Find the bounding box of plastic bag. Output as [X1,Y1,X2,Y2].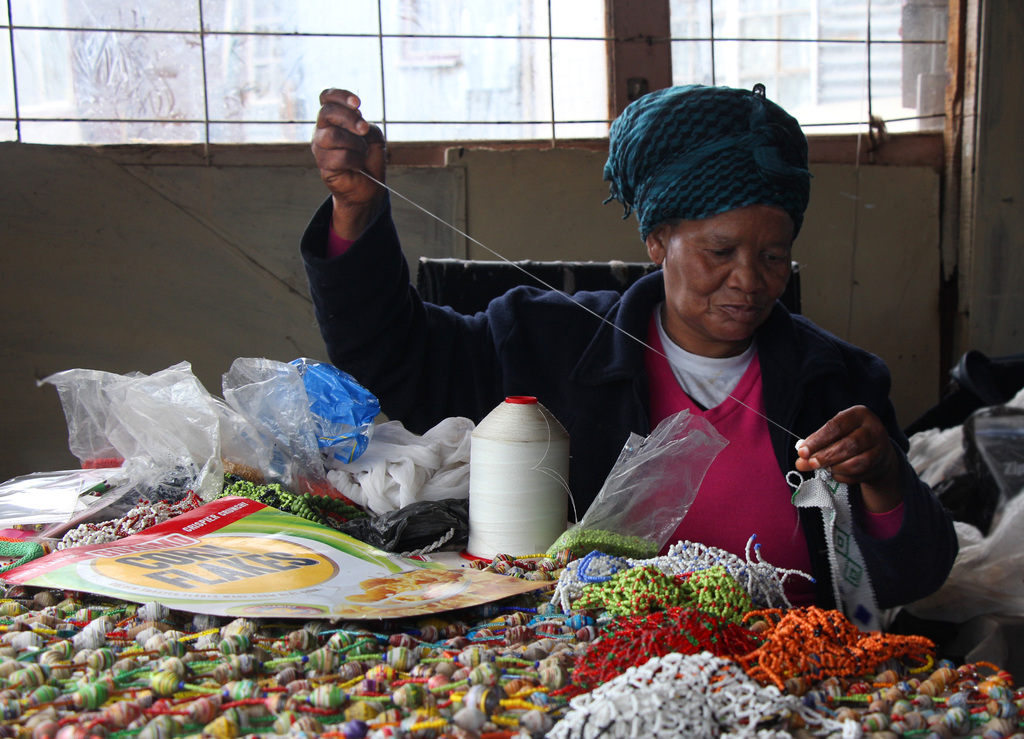
[543,408,729,569].
